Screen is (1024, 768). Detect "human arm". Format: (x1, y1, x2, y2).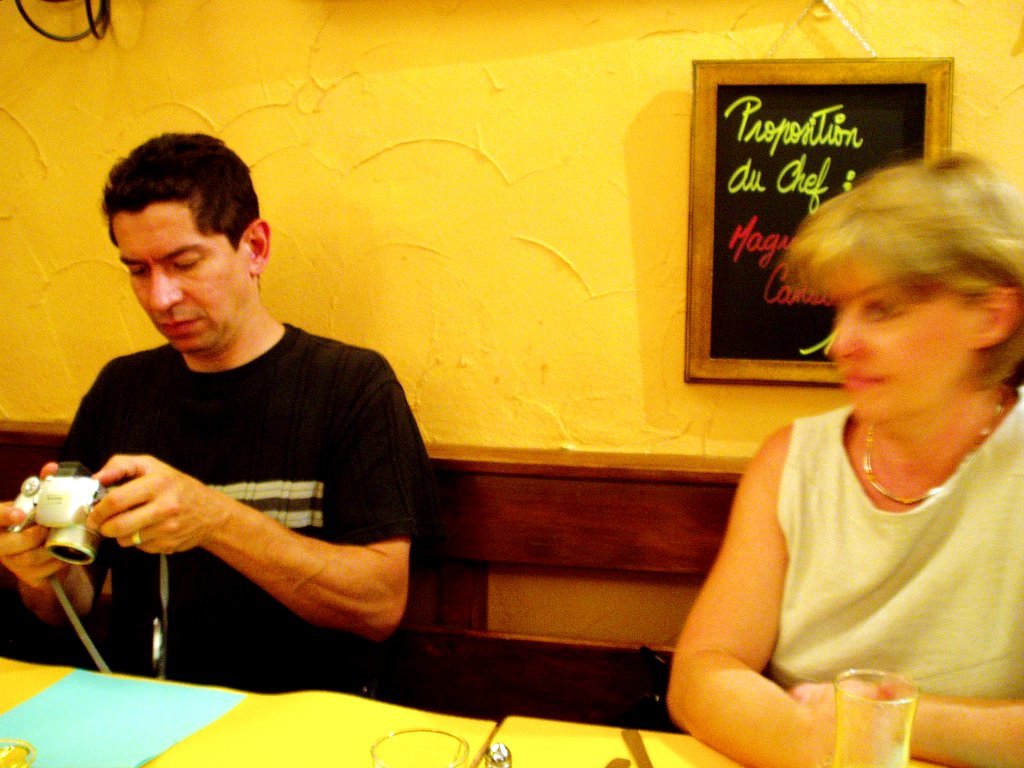
(62, 400, 408, 663).
